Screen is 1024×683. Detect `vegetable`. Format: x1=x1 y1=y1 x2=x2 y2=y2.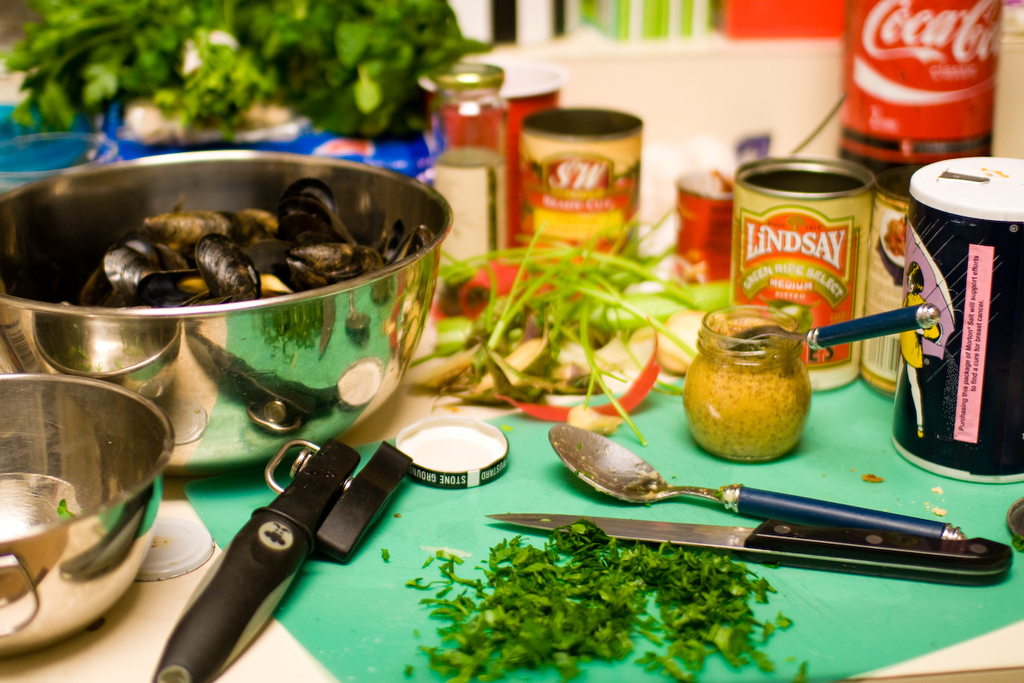
x1=381 y1=522 x2=805 y2=682.
